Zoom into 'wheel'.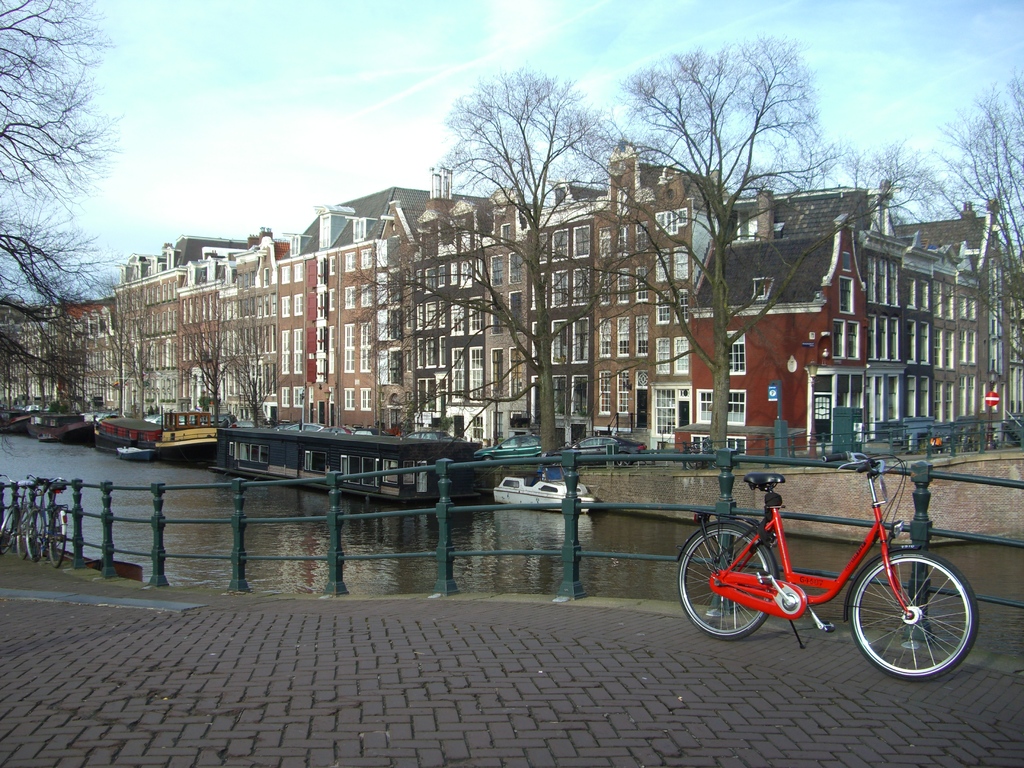
Zoom target: 0, 508, 15, 554.
